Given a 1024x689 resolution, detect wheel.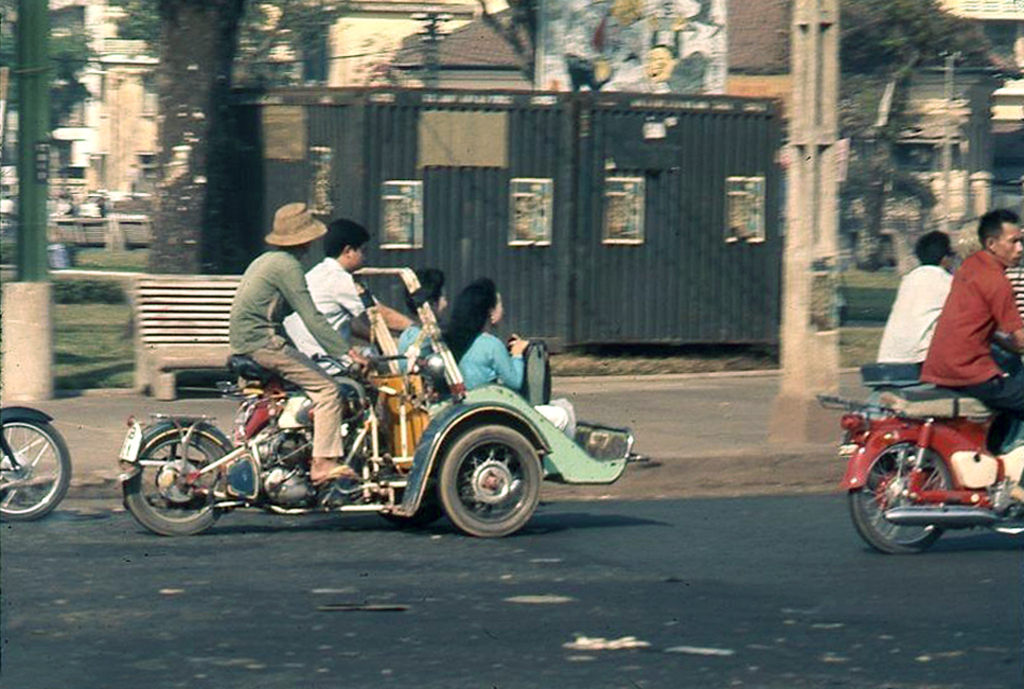
(417, 414, 545, 534).
